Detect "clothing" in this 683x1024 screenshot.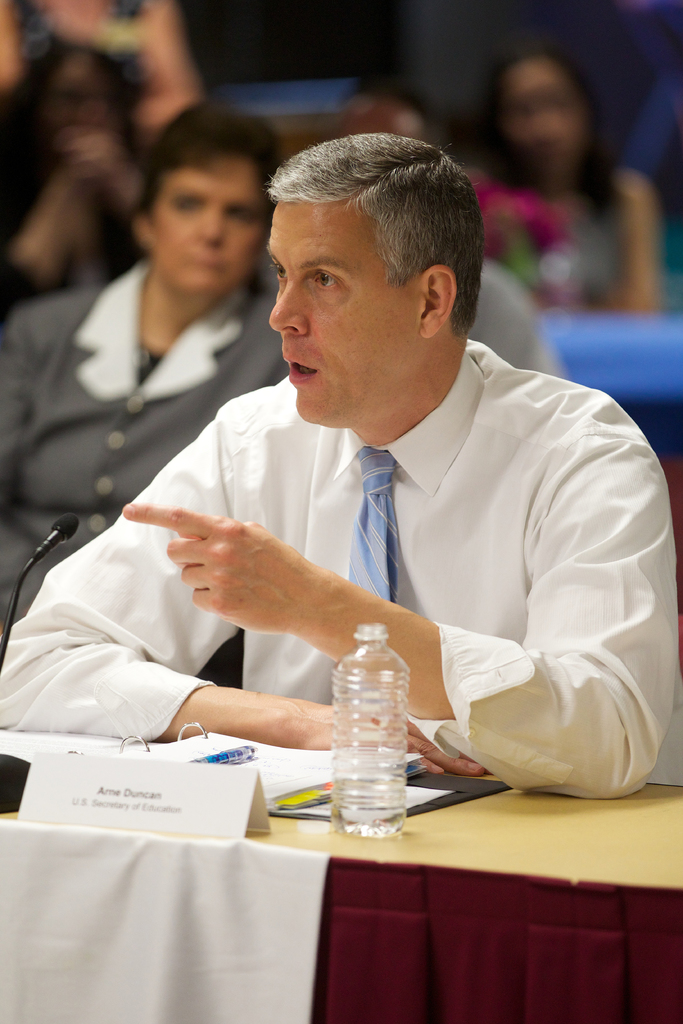
Detection: Rect(0, 252, 293, 628).
